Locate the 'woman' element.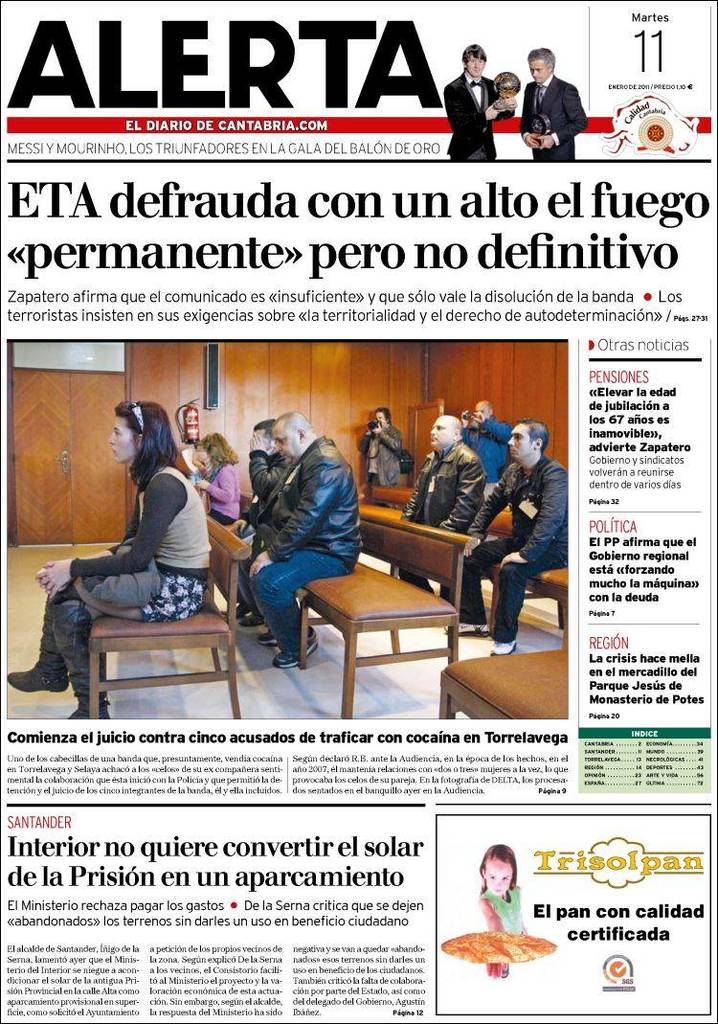
Element bbox: box(360, 408, 405, 507).
